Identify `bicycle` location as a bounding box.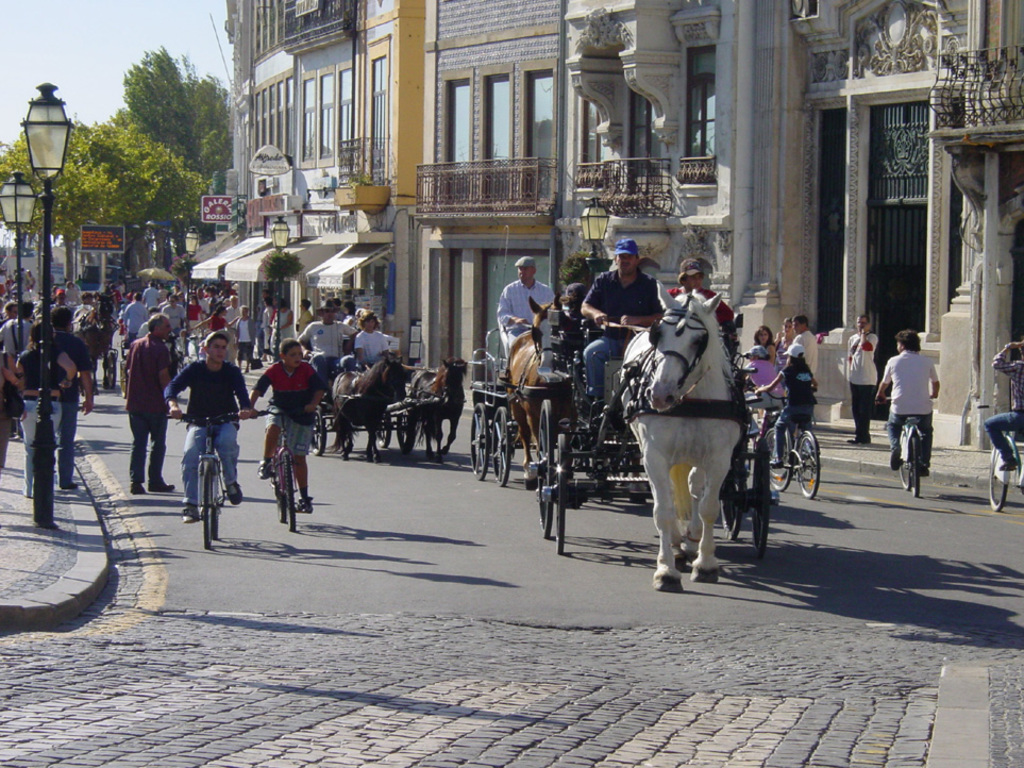
(x1=757, y1=388, x2=824, y2=503).
